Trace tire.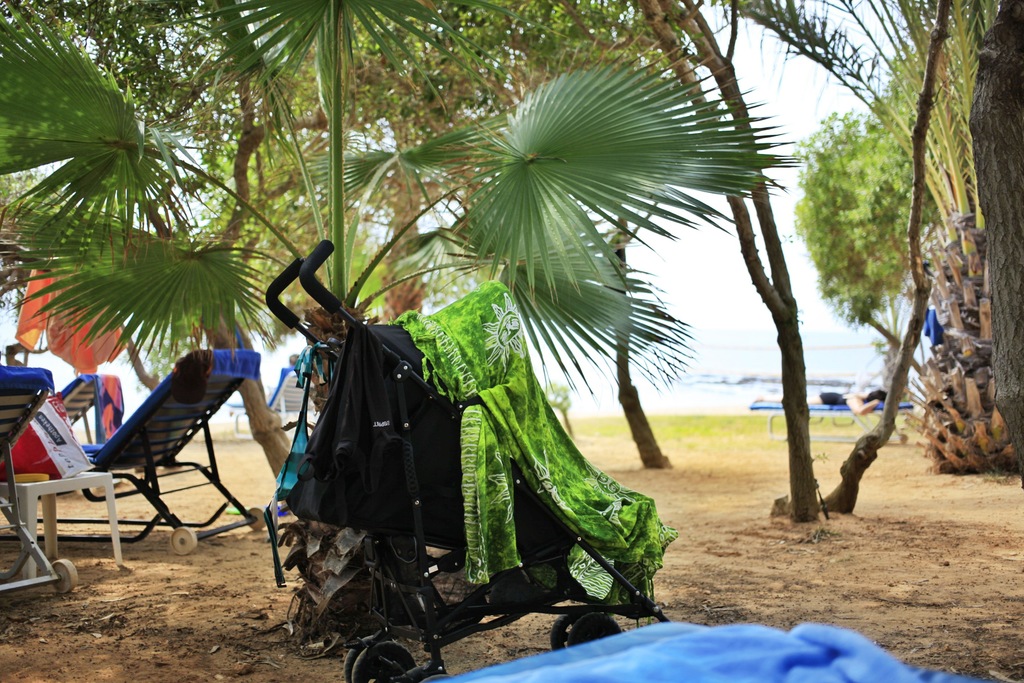
Traced to bbox=[342, 637, 390, 678].
